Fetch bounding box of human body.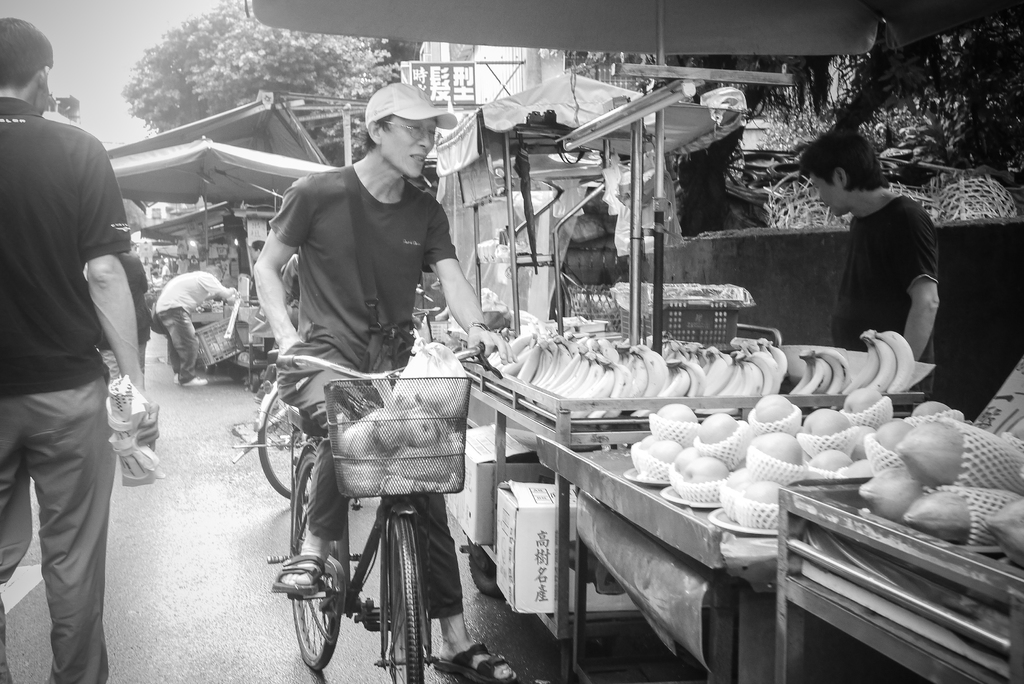
Bbox: detection(154, 265, 236, 388).
